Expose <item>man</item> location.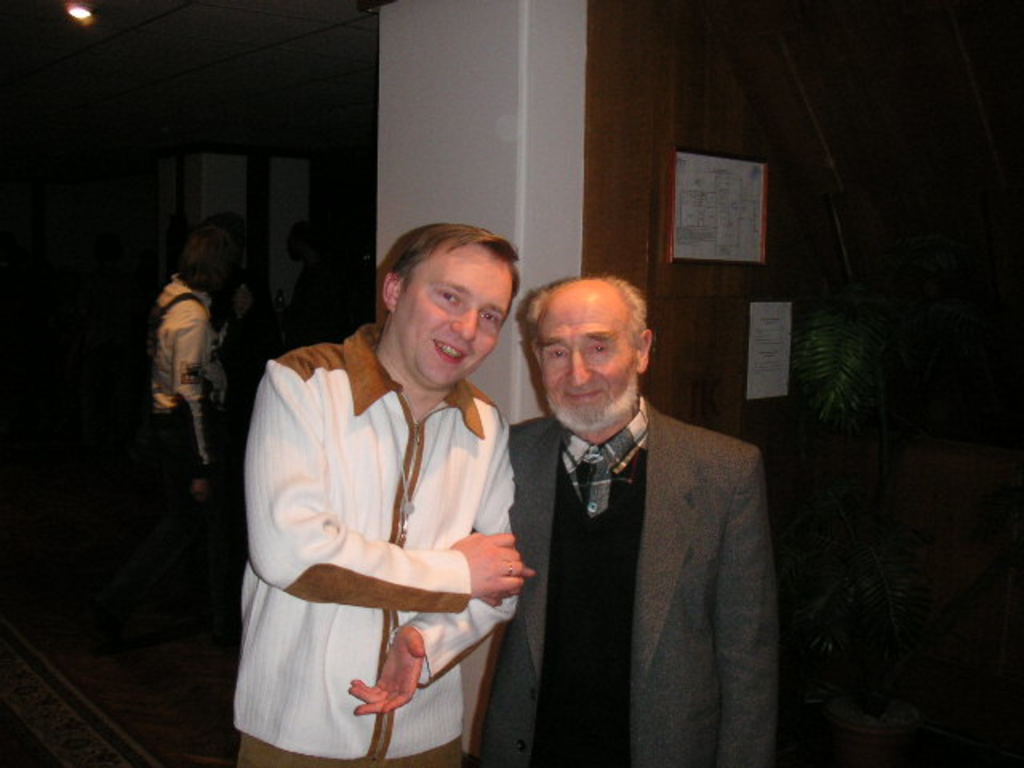
Exposed at {"left": 482, "top": 272, "right": 784, "bottom": 767}.
